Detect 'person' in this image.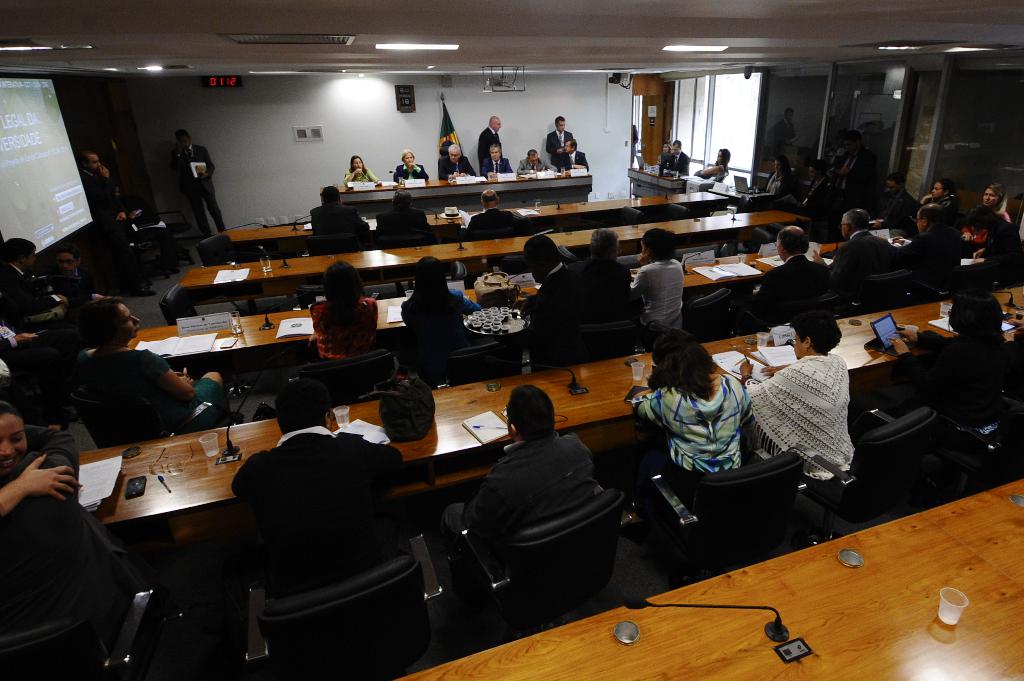
Detection: <box>521,149,556,172</box>.
